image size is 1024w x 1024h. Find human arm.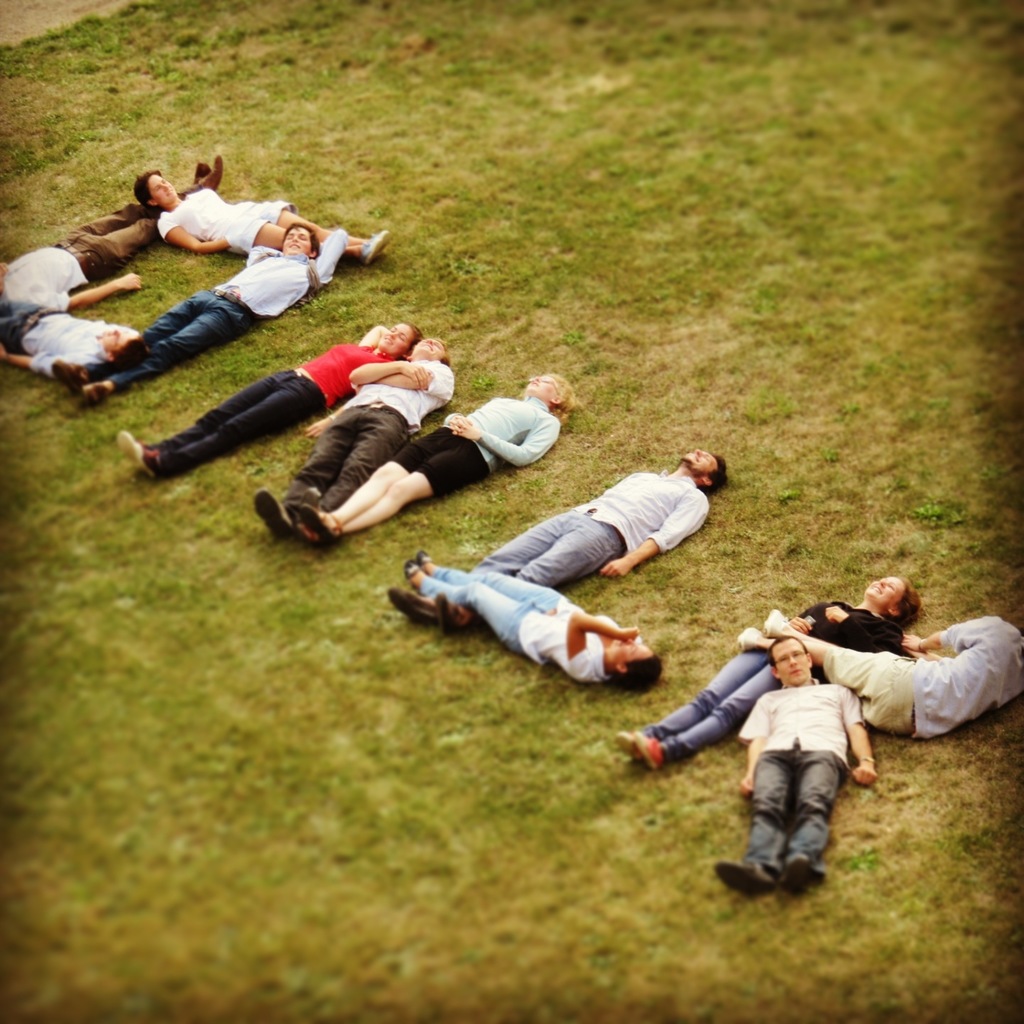
bbox=(782, 609, 814, 634).
